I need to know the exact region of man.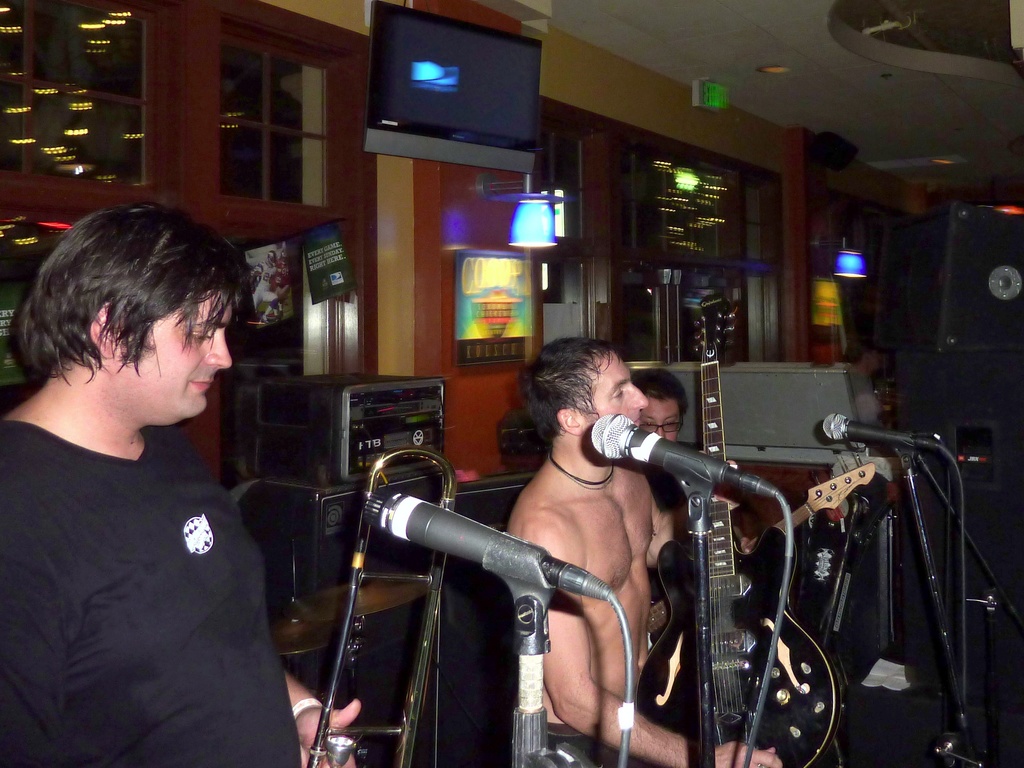
Region: {"x1": 500, "y1": 333, "x2": 781, "y2": 767}.
